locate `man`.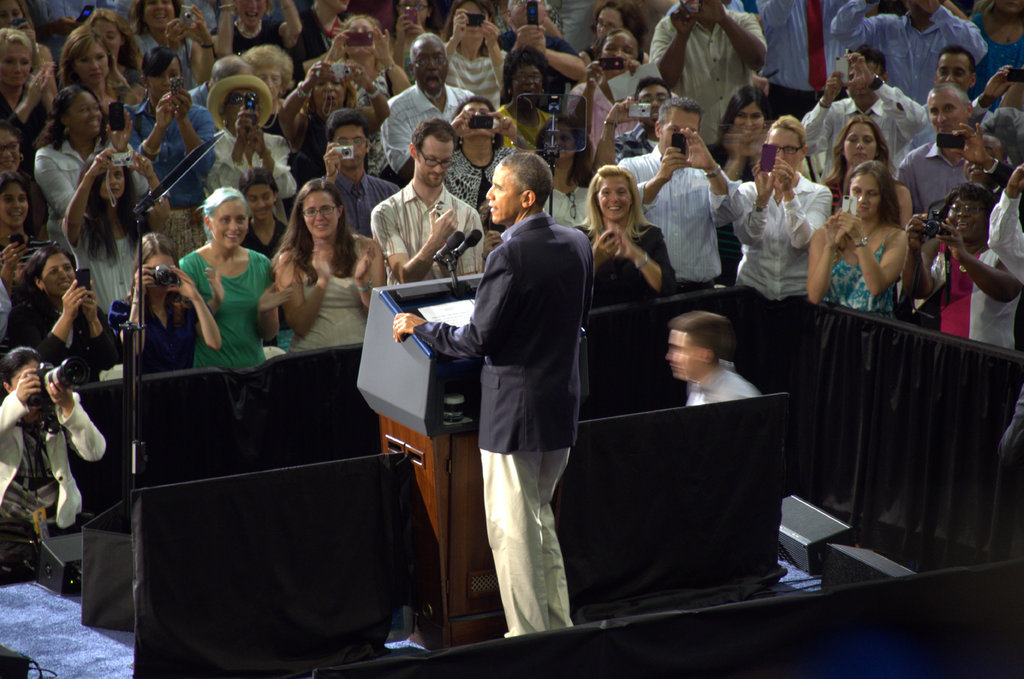
Bounding box: 830, 0, 986, 105.
